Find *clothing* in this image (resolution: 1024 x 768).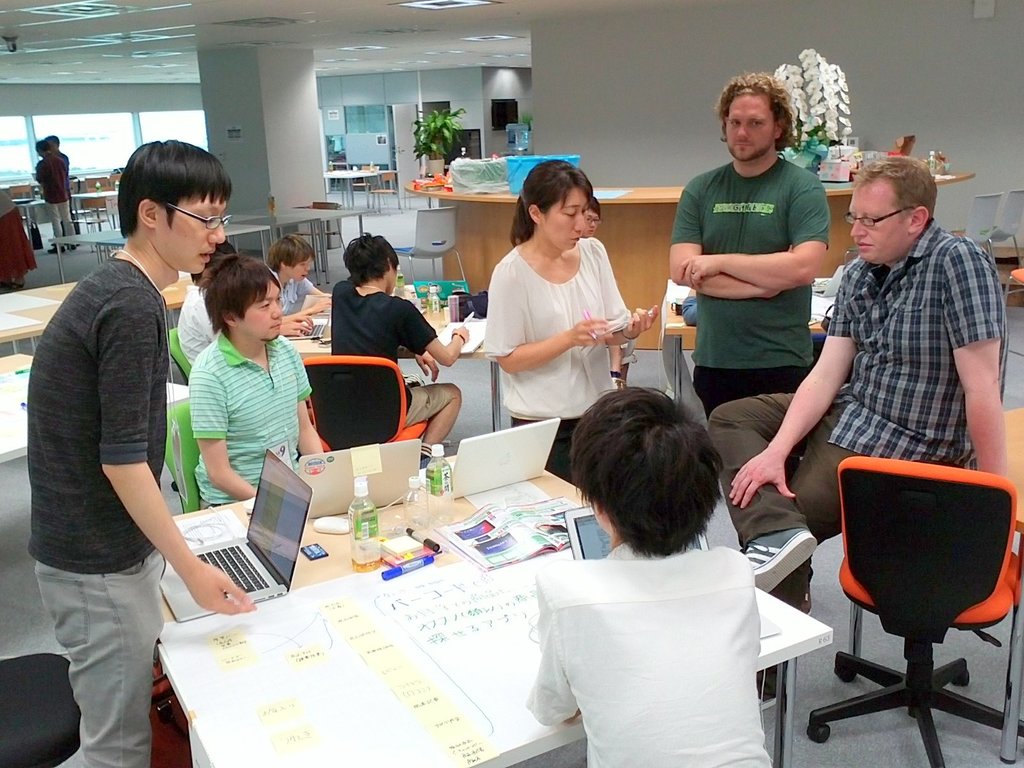
rect(49, 150, 82, 237).
